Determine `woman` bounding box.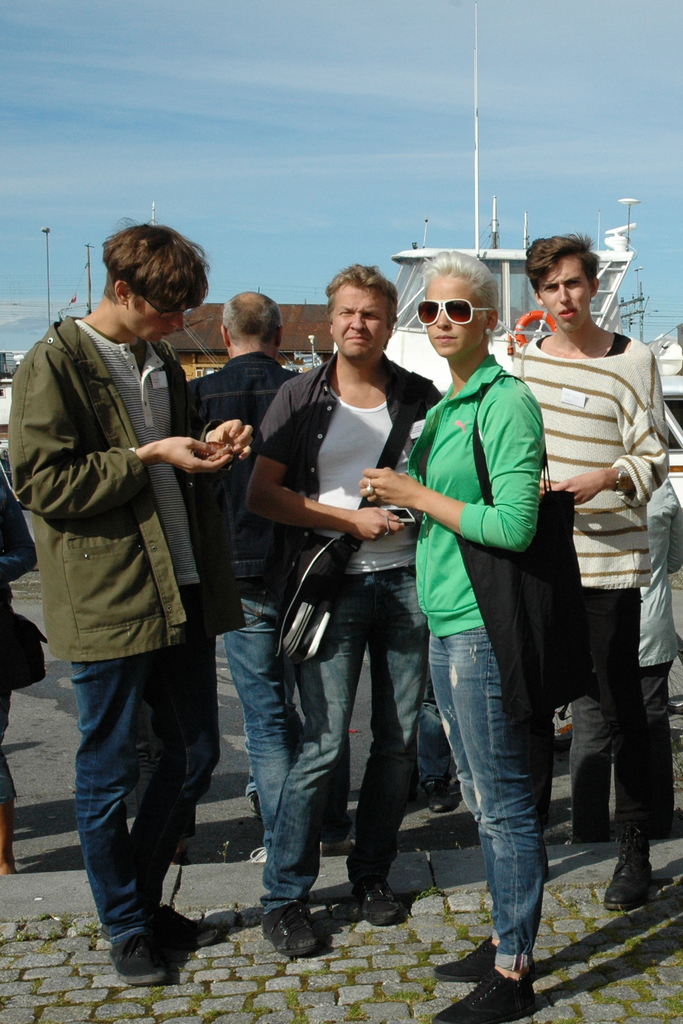
Determined: (left=343, top=255, right=590, bottom=1023).
